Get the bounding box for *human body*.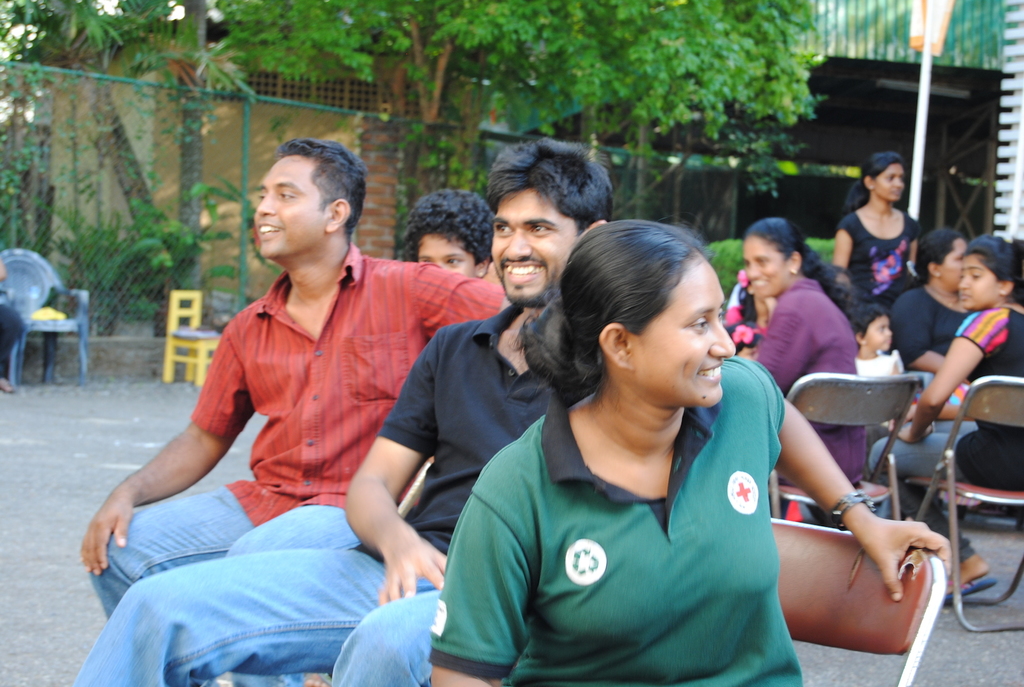
left=893, top=214, right=980, bottom=377.
